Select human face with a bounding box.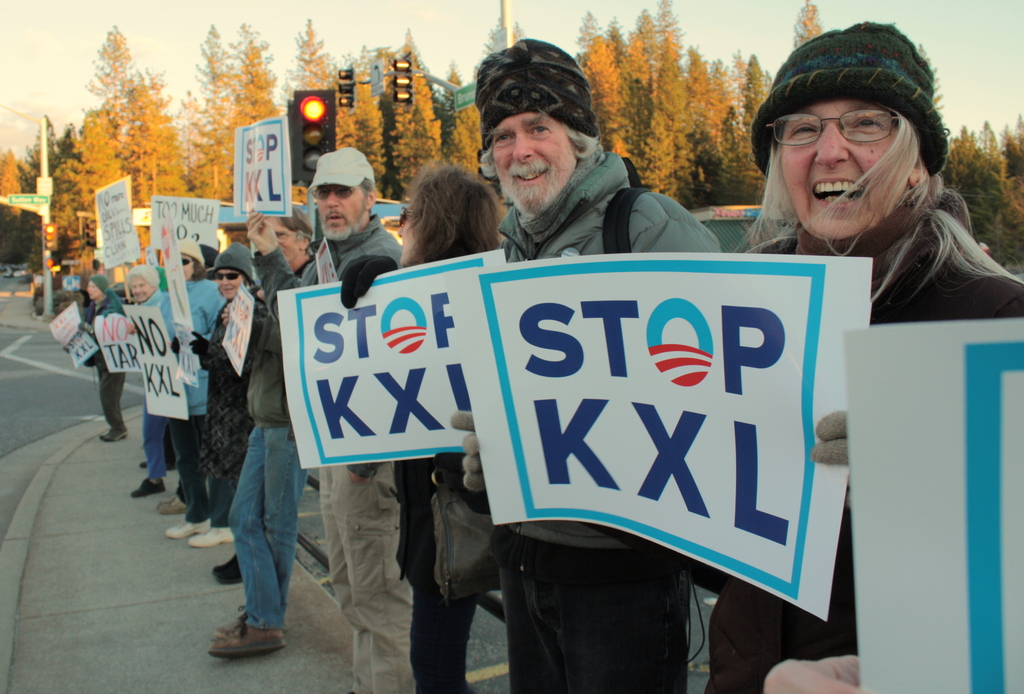
{"left": 490, "top": 109, "right": 576, "bottom": 213}.
